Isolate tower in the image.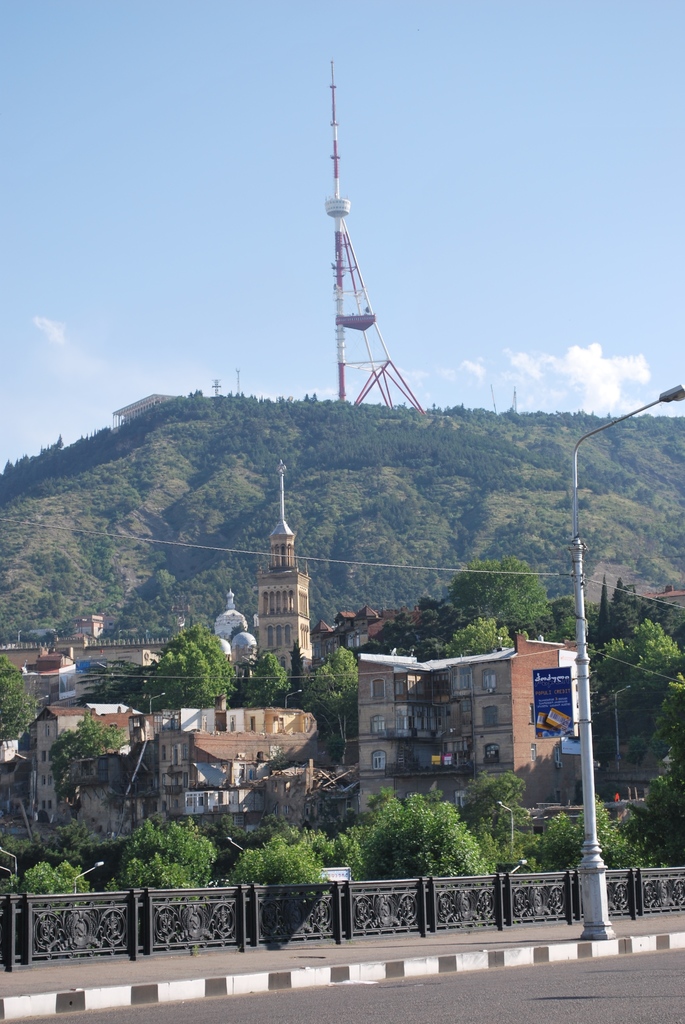
Isolated region: 235 490 338 664.
